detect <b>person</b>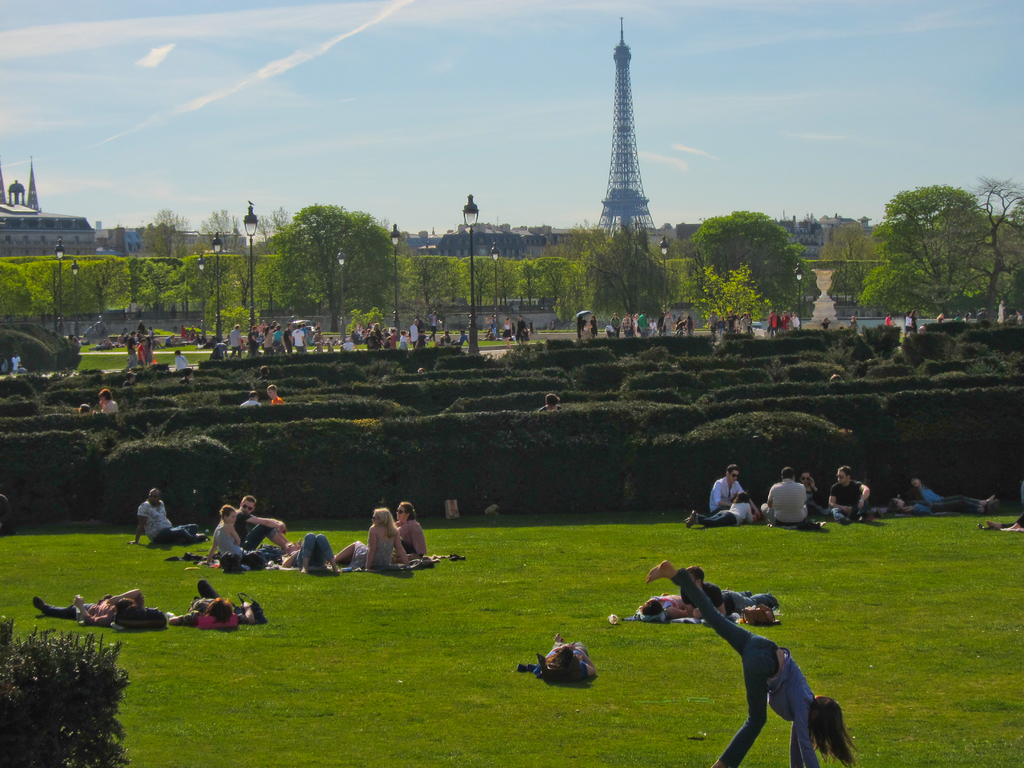
select_region(241, 389, 259, 408)
